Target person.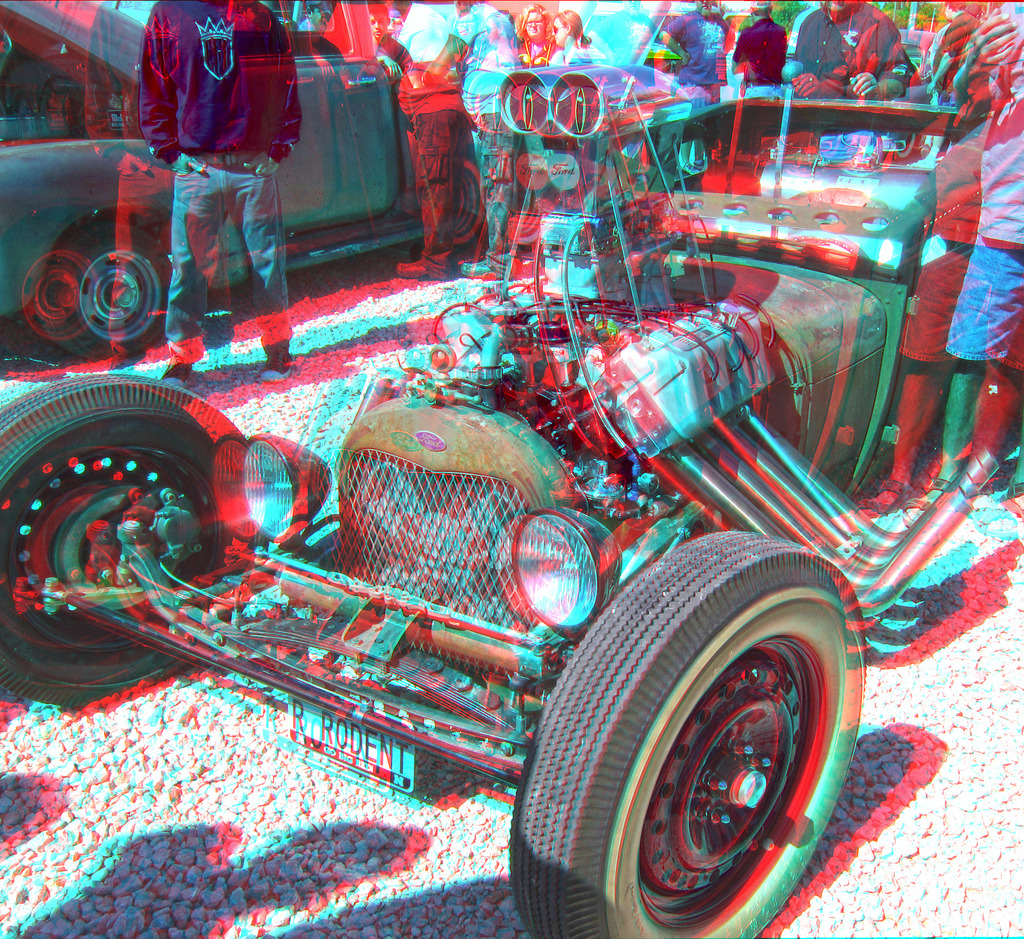
Target region: 921:53:1023:534.
